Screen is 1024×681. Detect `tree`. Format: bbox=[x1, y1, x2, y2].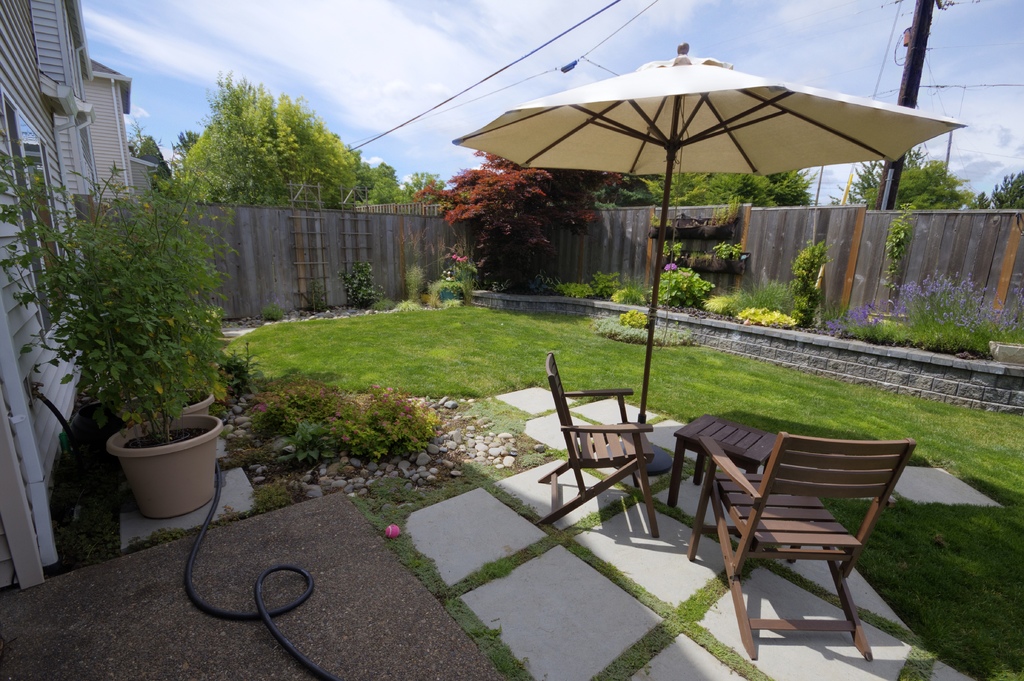
bbox=[414, 173, 464, 212].
